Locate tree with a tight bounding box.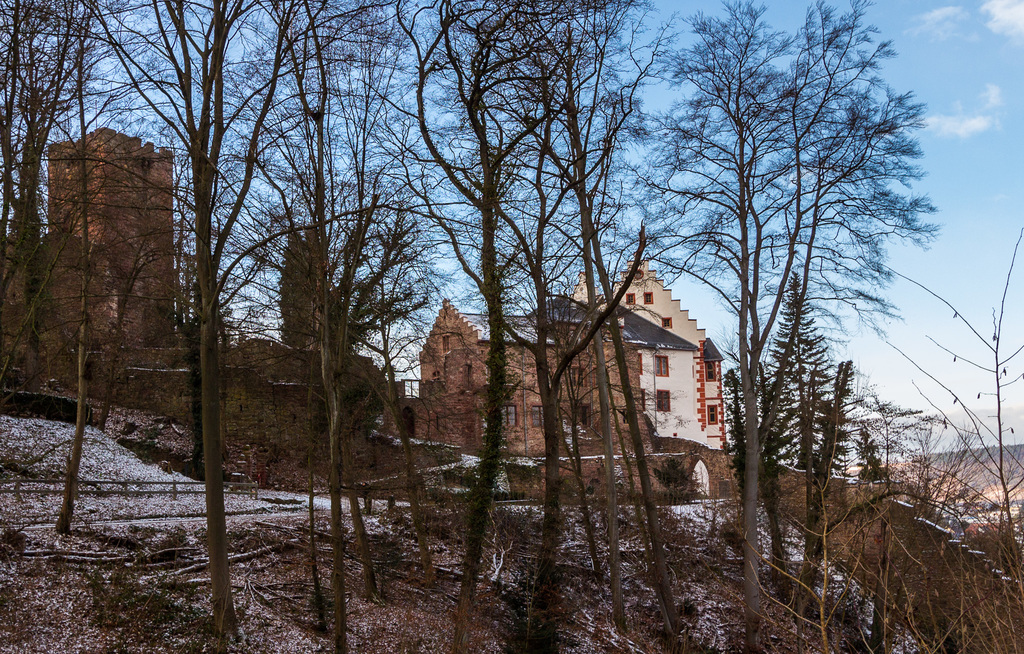
BBox(855, 423, 885, 478).
